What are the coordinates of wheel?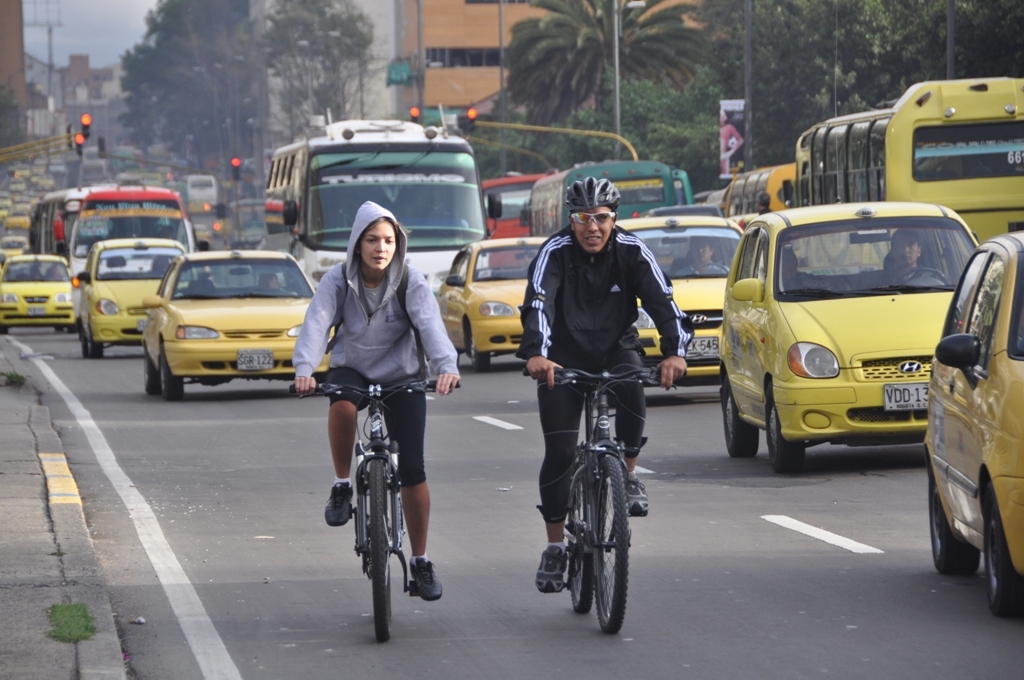
detection(980, 473, 1023, 619).
